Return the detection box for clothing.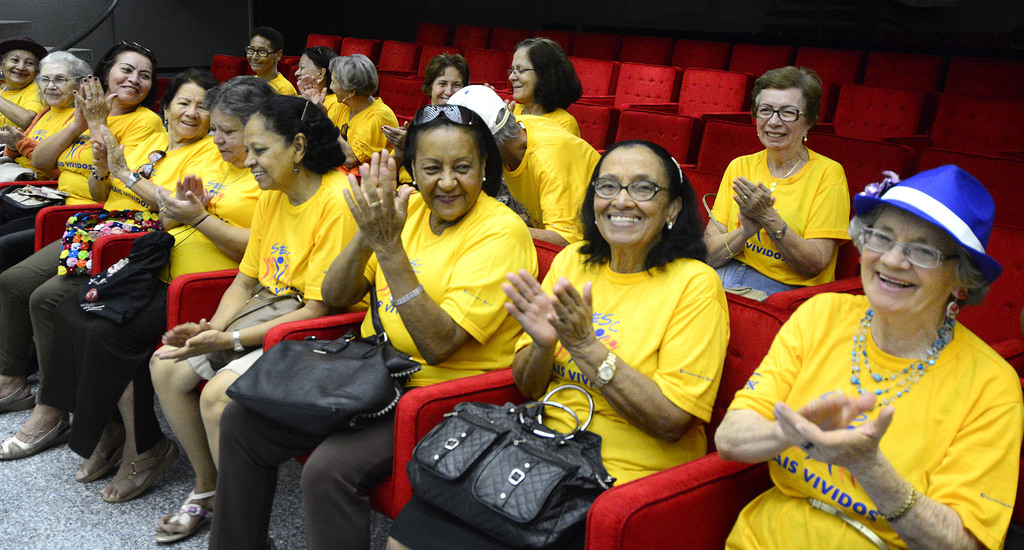
pyautogui.locateOnScreen(168, 157, 373, 378).
